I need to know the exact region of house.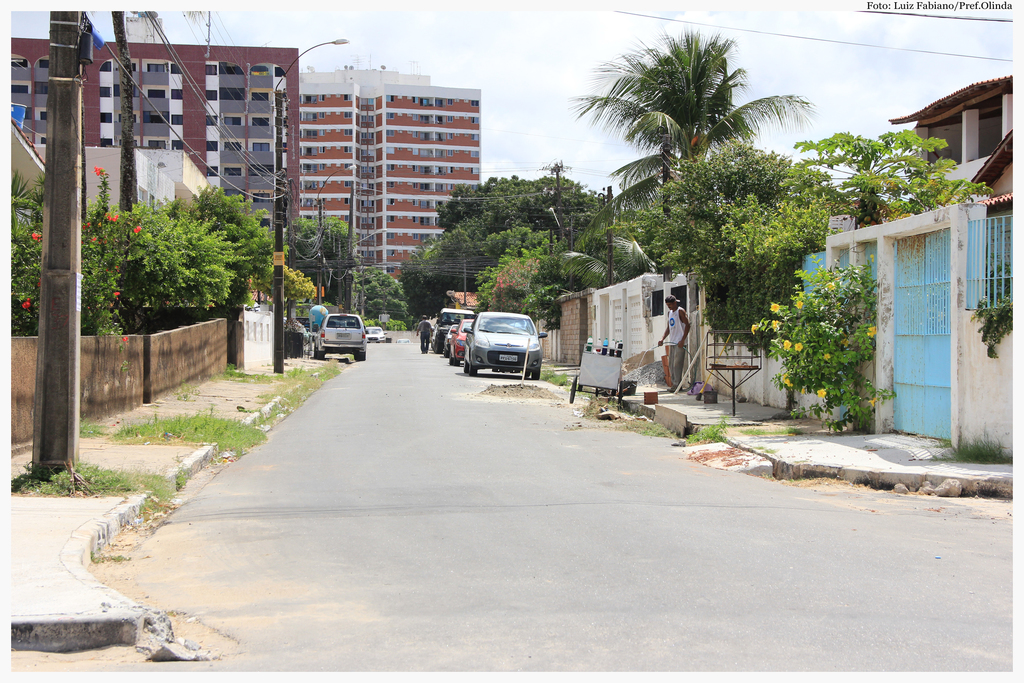
Region: [291,60,485,281].
